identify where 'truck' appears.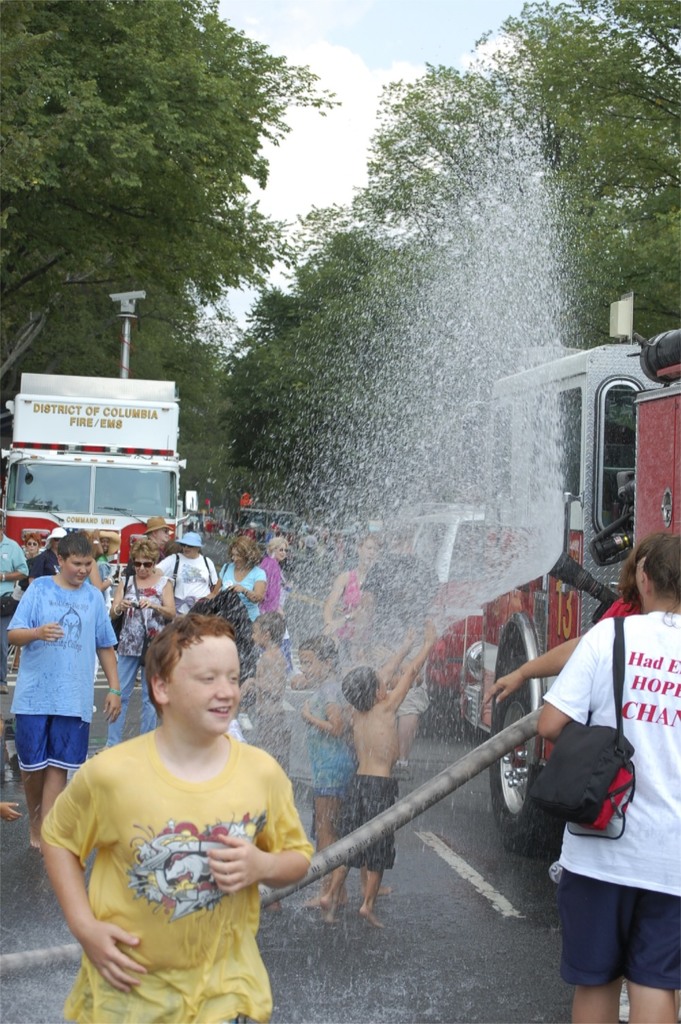
Appears at (x1=463, y1=321, x2=680, y2=839).
